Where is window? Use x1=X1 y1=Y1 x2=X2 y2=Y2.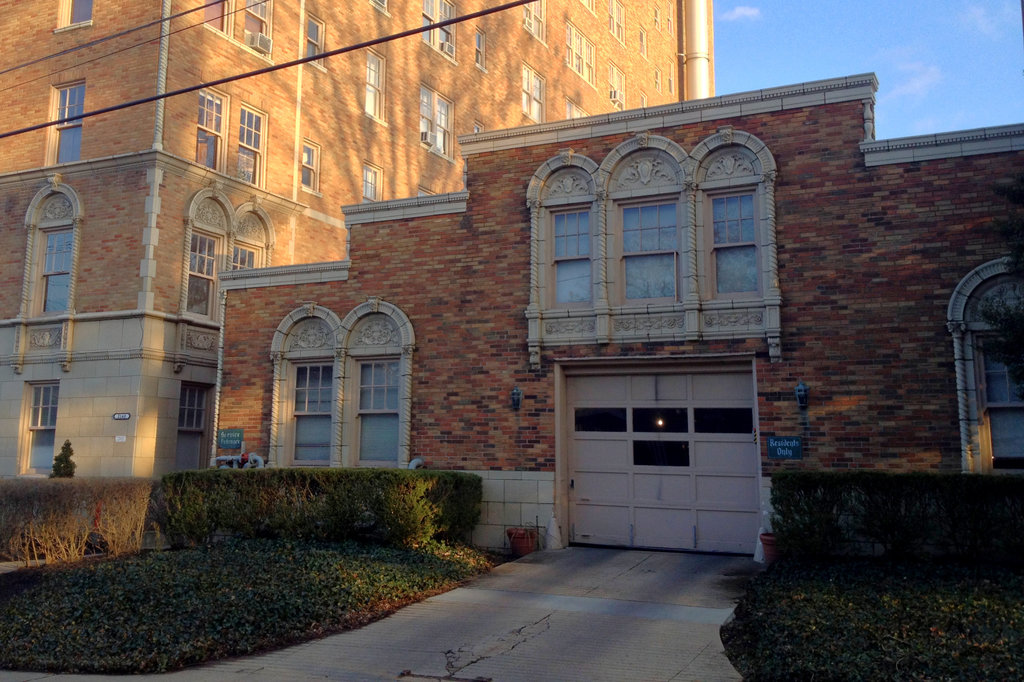
x1=665 y1=0 x2=675 y2=38.
